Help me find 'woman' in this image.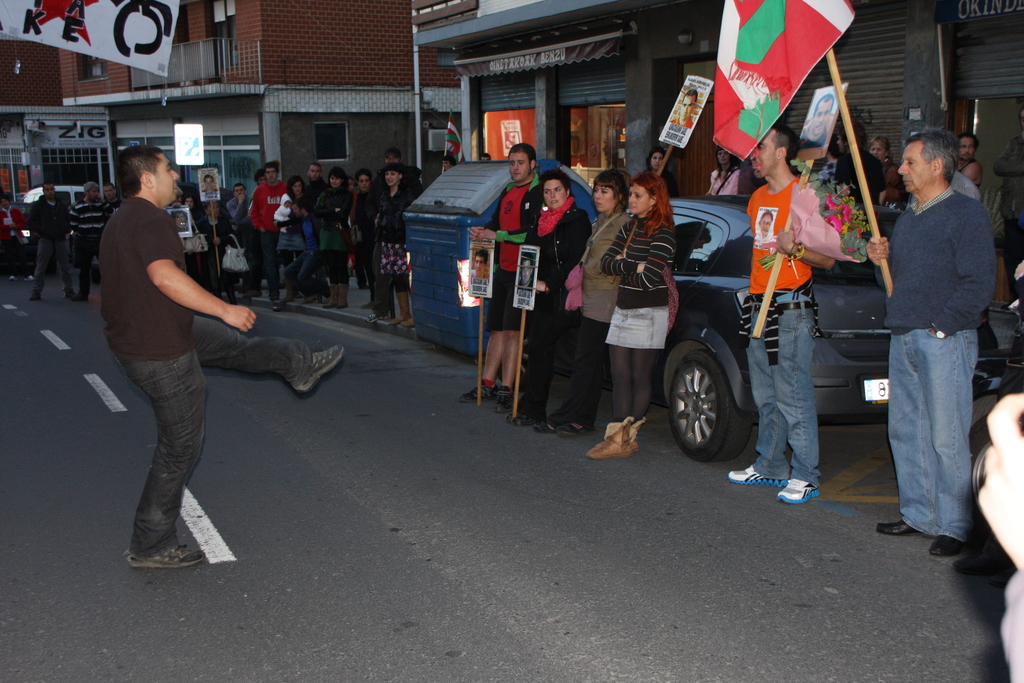
Found it: BBox(707, 148, 741, 196).
